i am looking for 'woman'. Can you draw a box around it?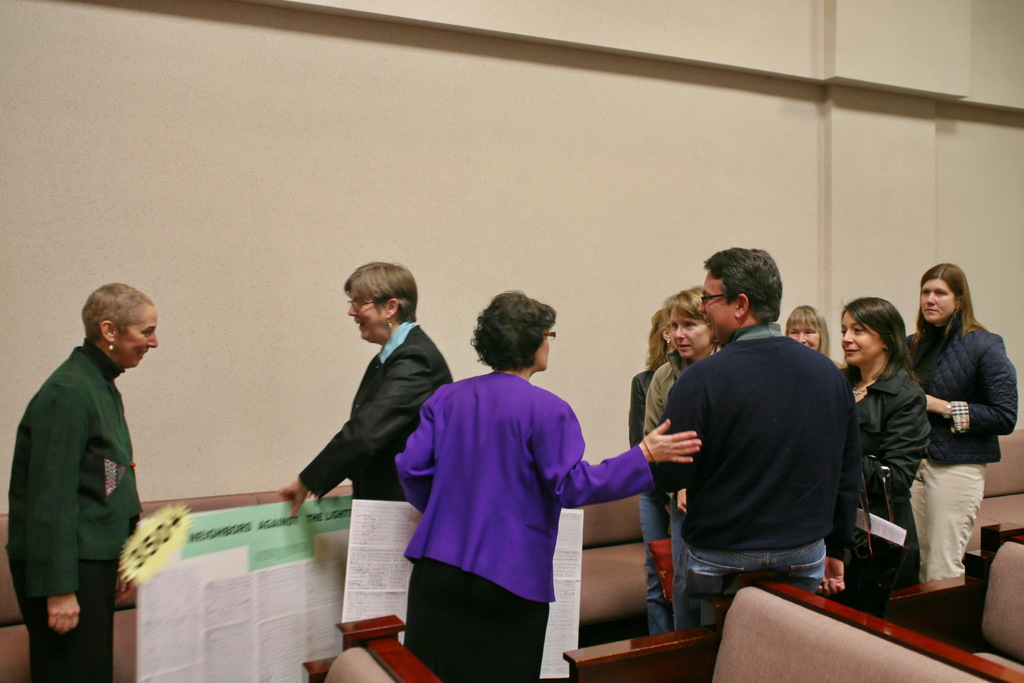
Sure, the bounding box is locate(383, 277, 709, 682).
